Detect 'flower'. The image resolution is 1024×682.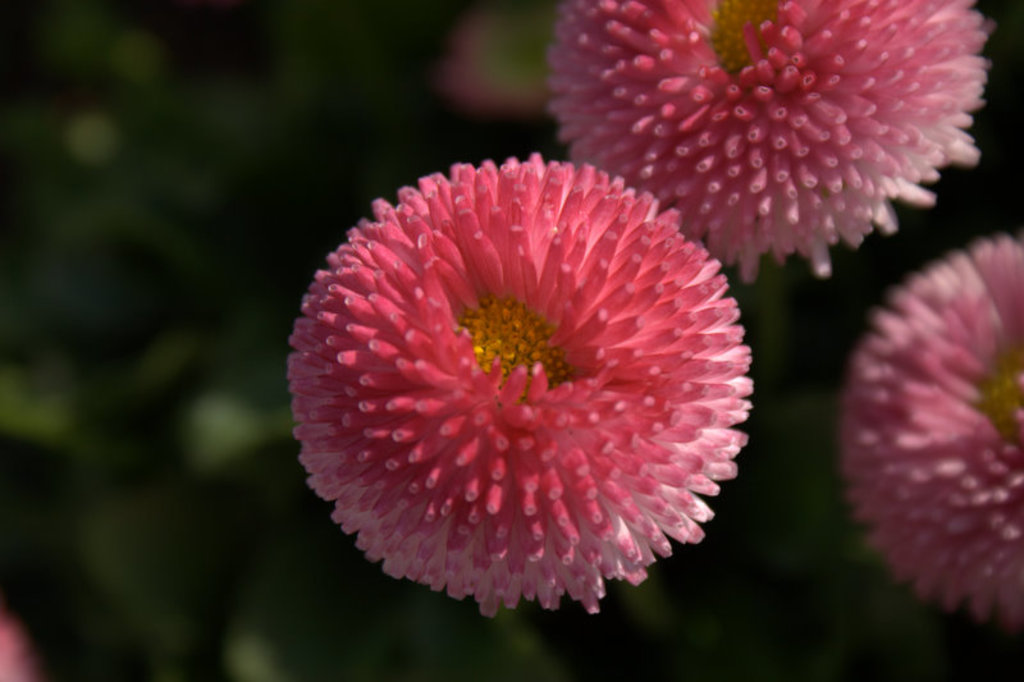
545/0/1000/298.
